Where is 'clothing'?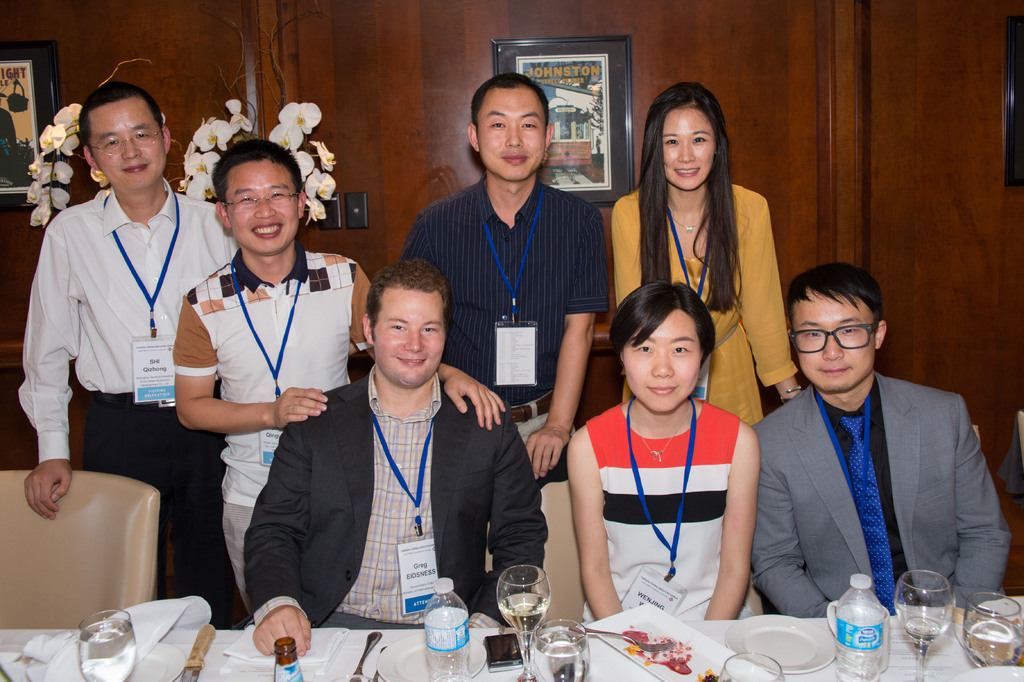
locate(609, 184, 798, 429).
